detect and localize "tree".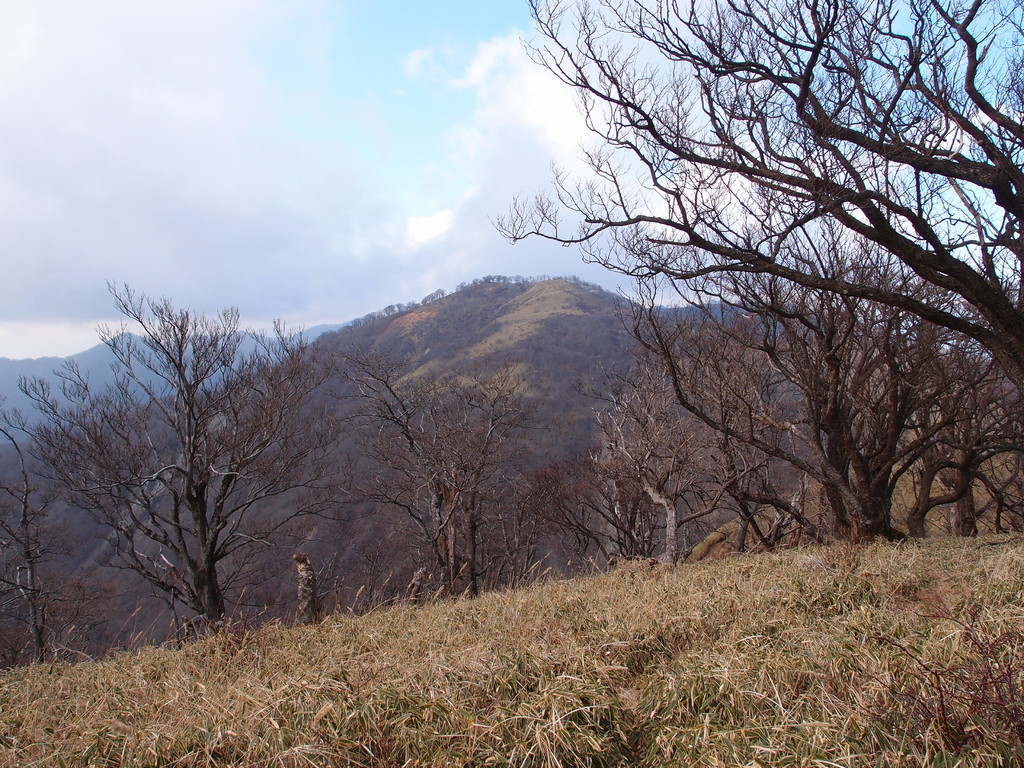
Localized at (left=486, top=0, right=1023, bottom=388).
